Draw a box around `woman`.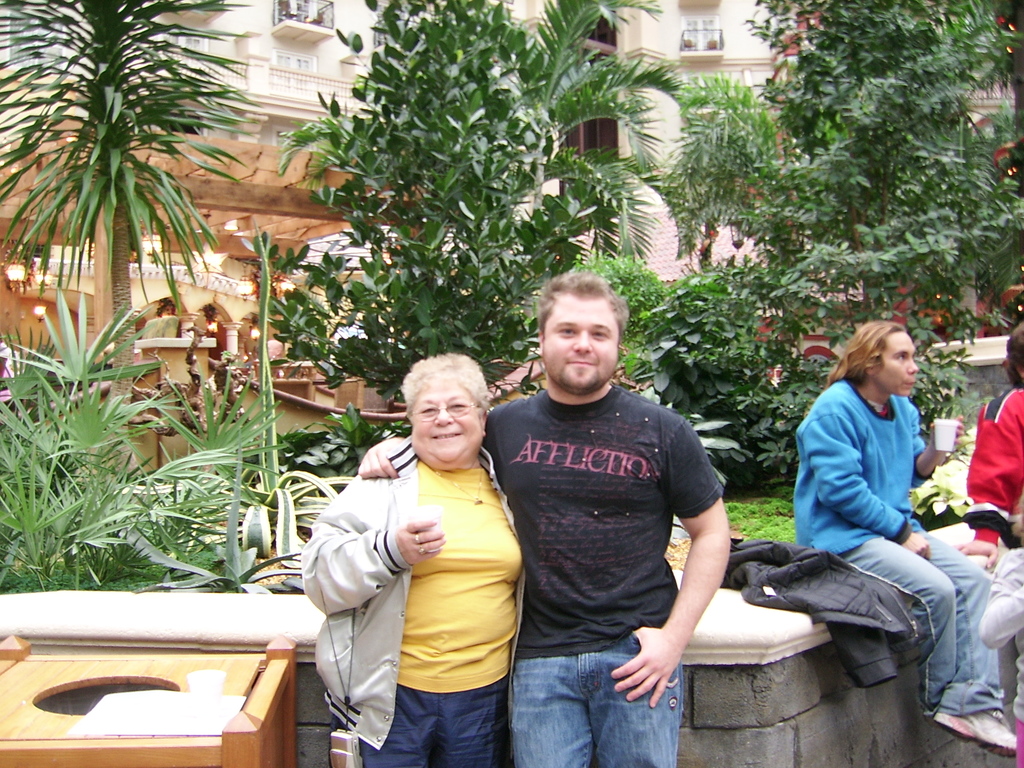
bbox(313, 333, 530, 766).
